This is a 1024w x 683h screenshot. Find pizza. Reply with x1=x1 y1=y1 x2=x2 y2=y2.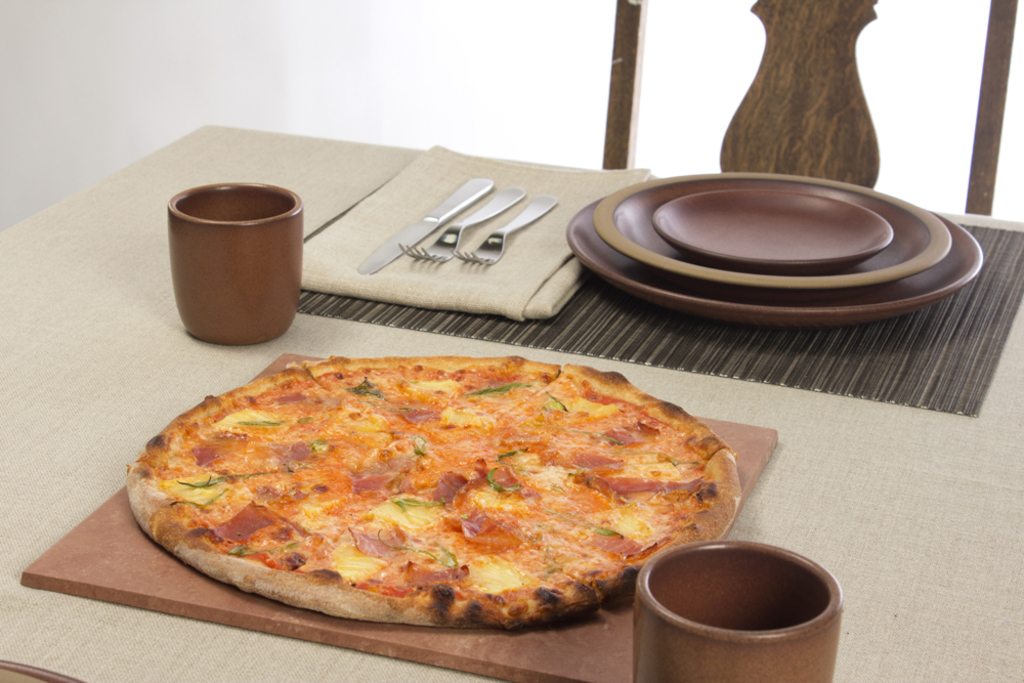
x1=132 y1=355 x2=740 y2=641.
